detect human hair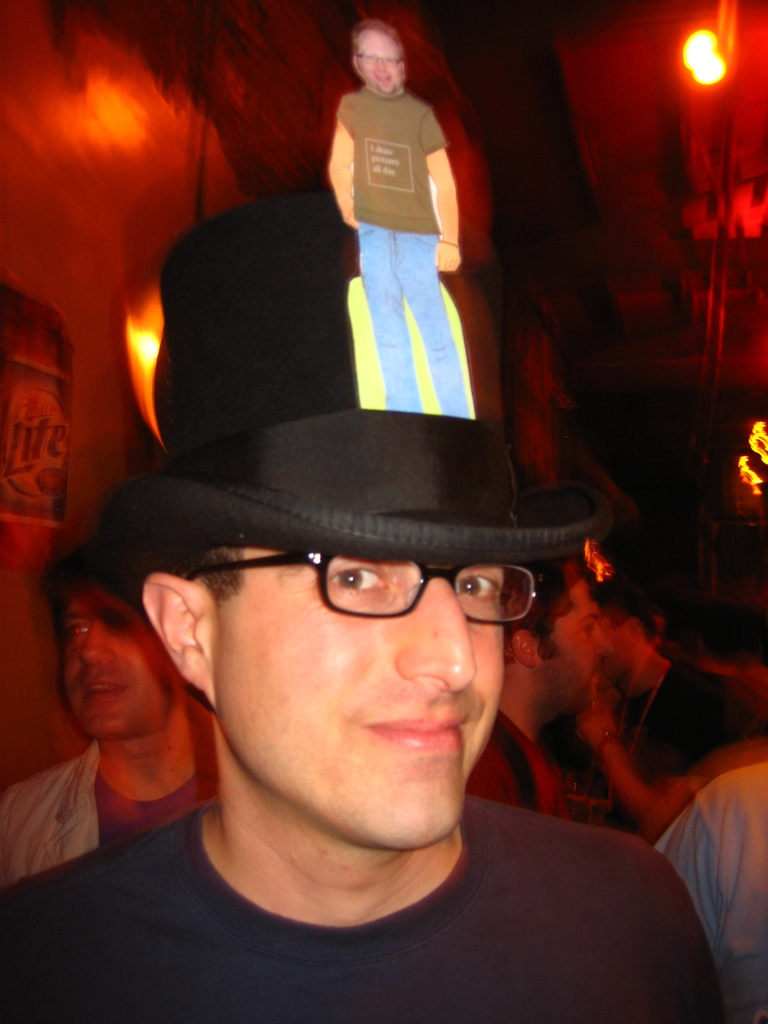
crop(159, 529, 248, 601)
